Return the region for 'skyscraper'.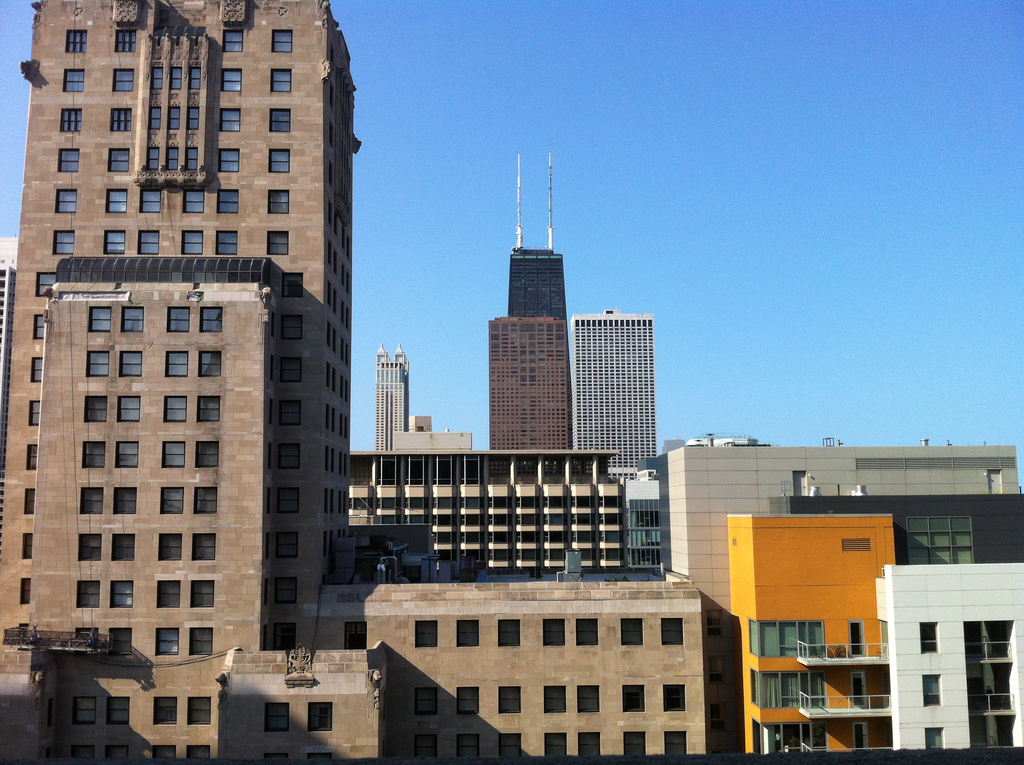
11:44:376:722.
